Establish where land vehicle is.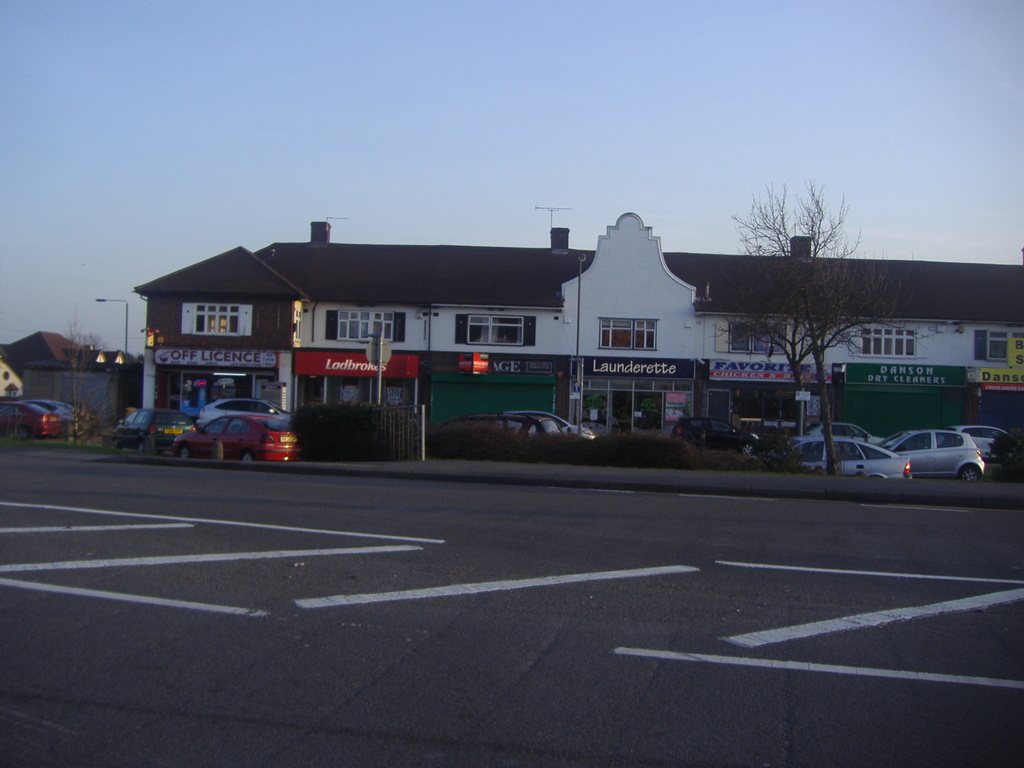
Established at 784:438:913:483.
